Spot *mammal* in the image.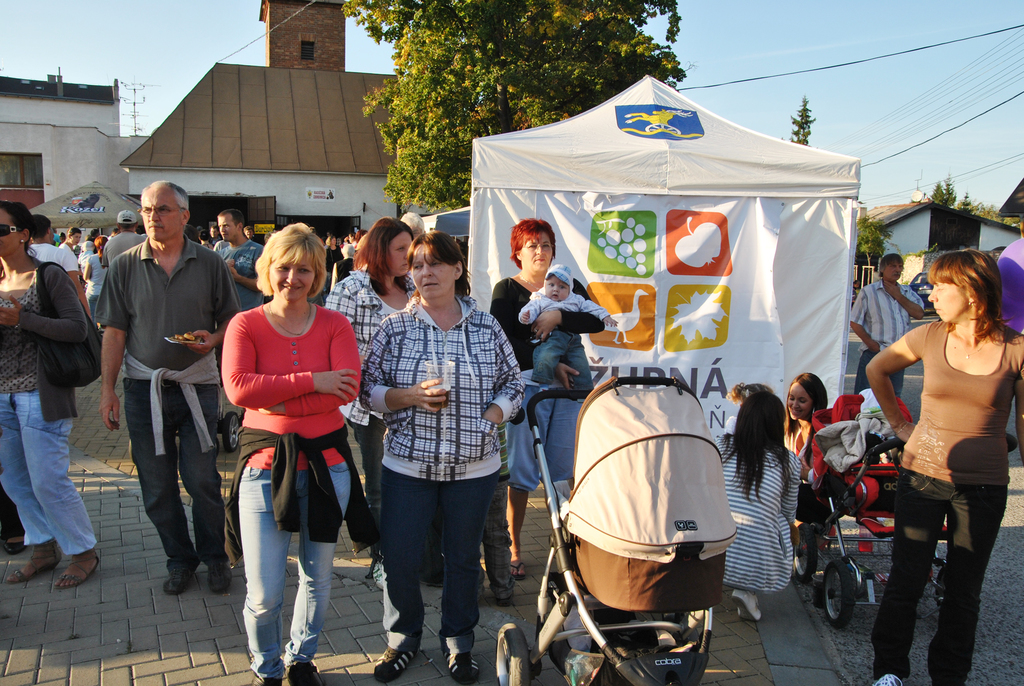
*mammal* found at [x1=59, y1=227, x2=77, y2=256].
